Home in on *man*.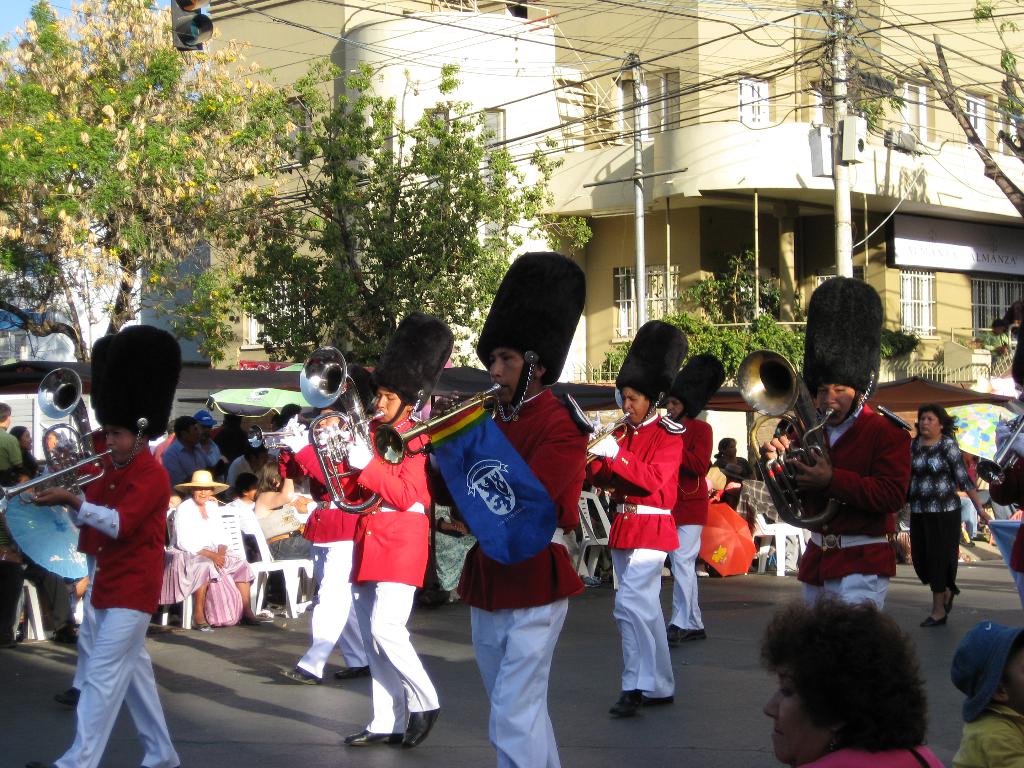
Homed in at left=595, top=350, right=717, bottom=721.
